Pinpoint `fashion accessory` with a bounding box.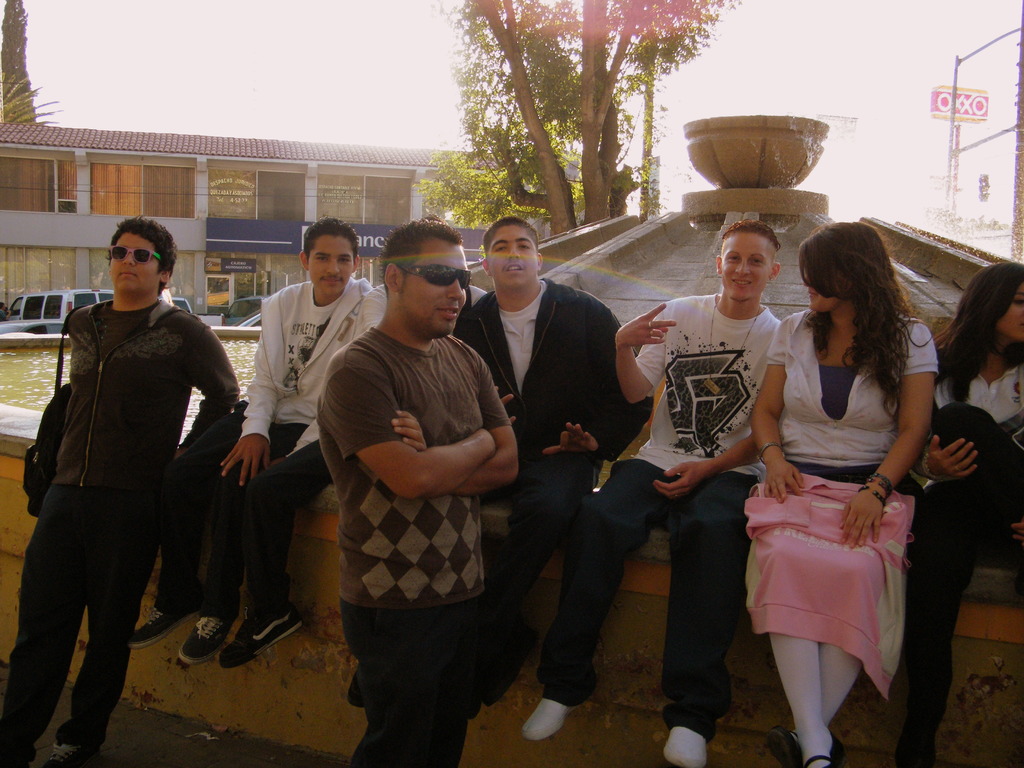
[131, 609, 175, 646].
